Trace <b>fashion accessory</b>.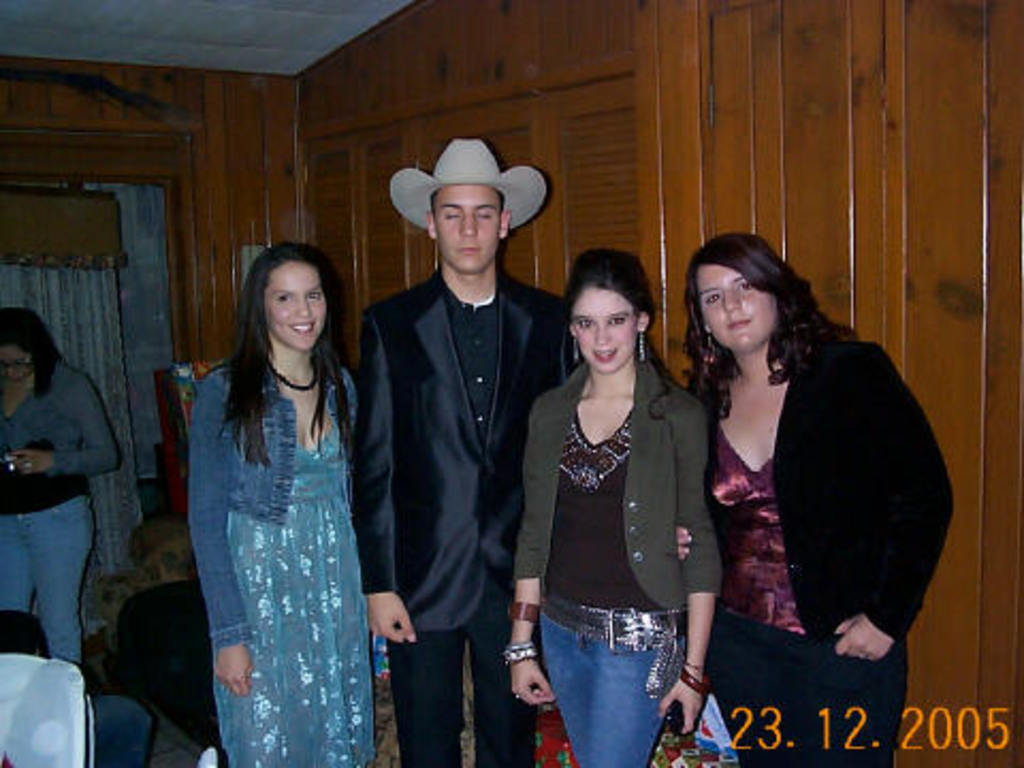
Traced to bbox(508, 604, 542, 623).
